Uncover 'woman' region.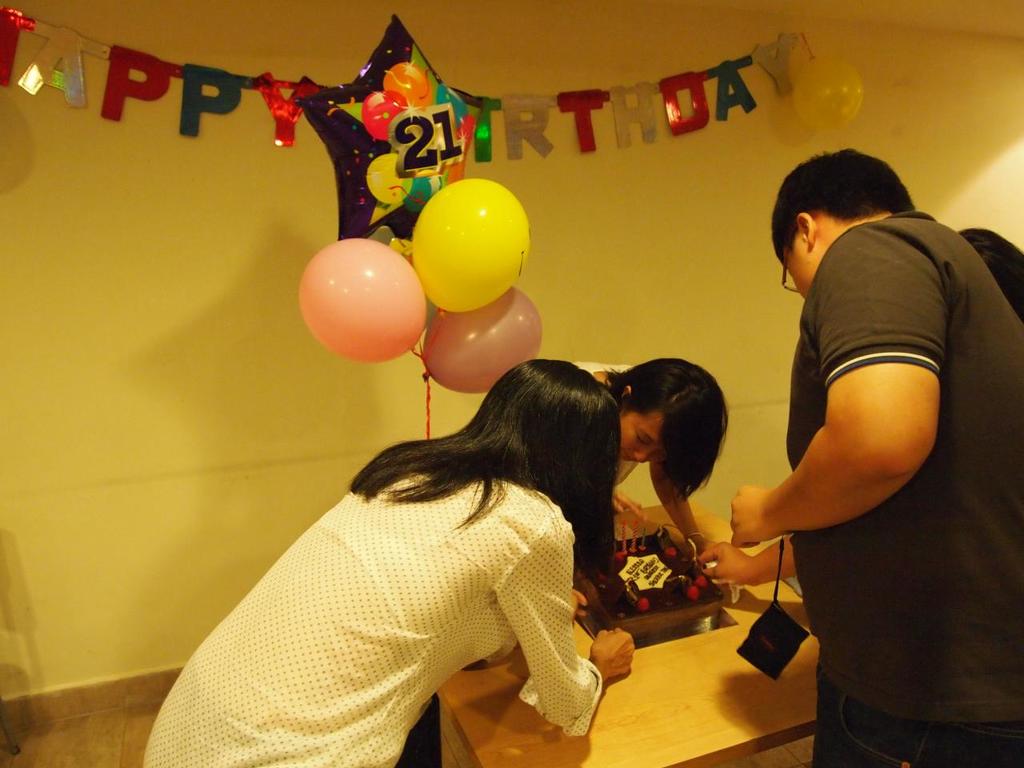
Uncovered: (left=964, top=224, right=1023, bottom=318).
